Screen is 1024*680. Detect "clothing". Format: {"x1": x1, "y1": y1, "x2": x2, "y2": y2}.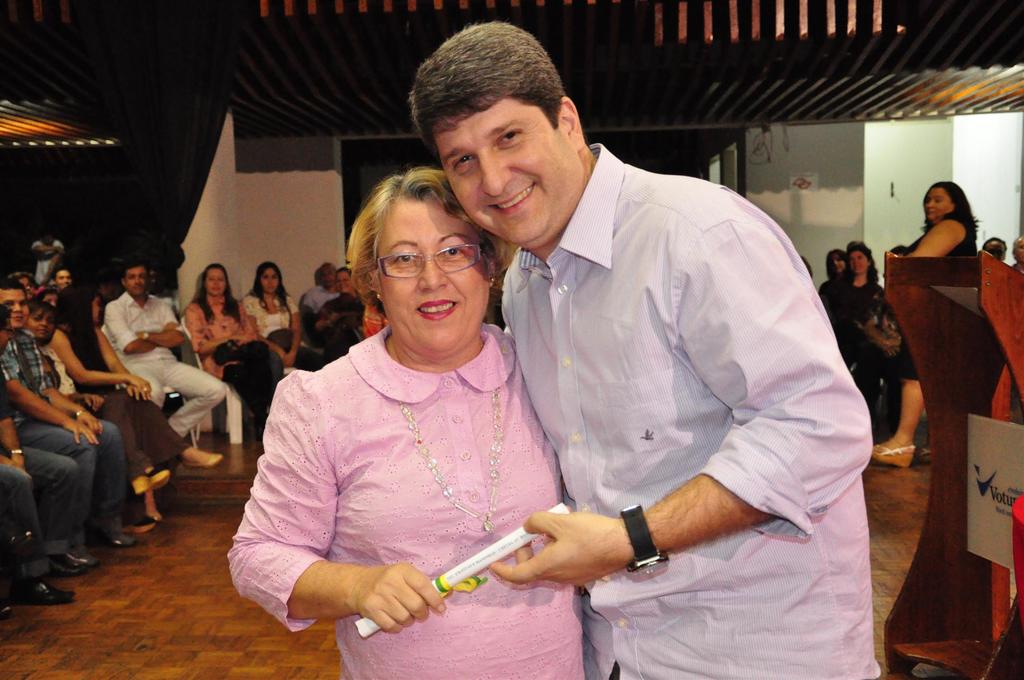
{"x1": 4, "y1": 332, "x2": 127, "y2": 541}.
